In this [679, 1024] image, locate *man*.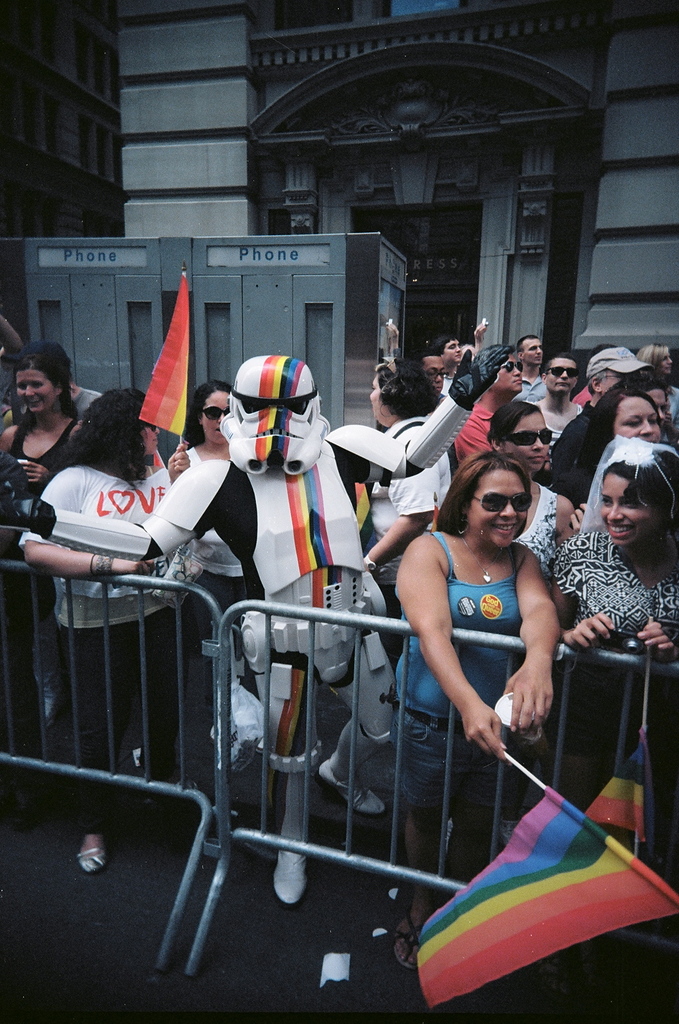
Bounding box: <region>0, 344, 515, 908</region>.
